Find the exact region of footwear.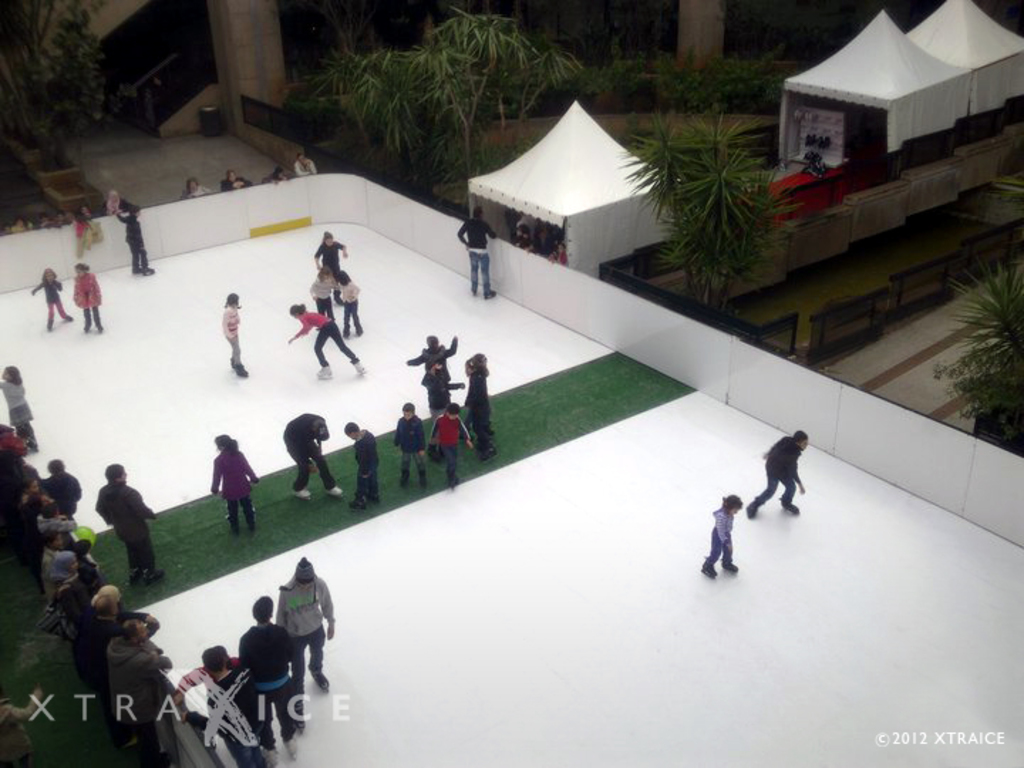
Exact region: left=141, top=570, right=164, bottom=583.
